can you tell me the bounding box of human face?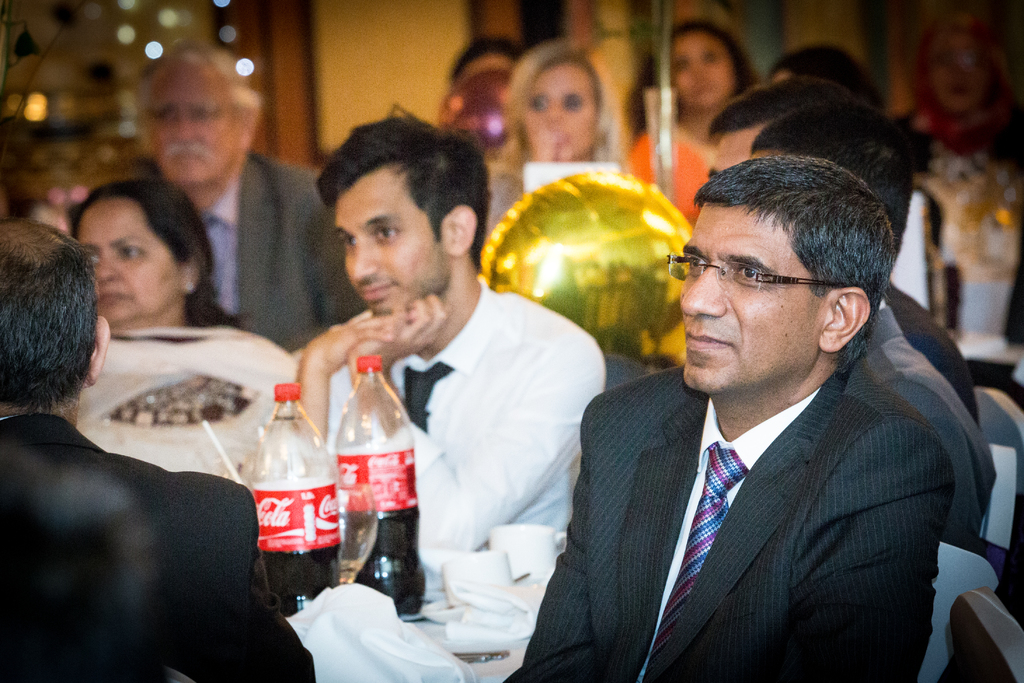
bbox=[76, 194, 185, 322].
